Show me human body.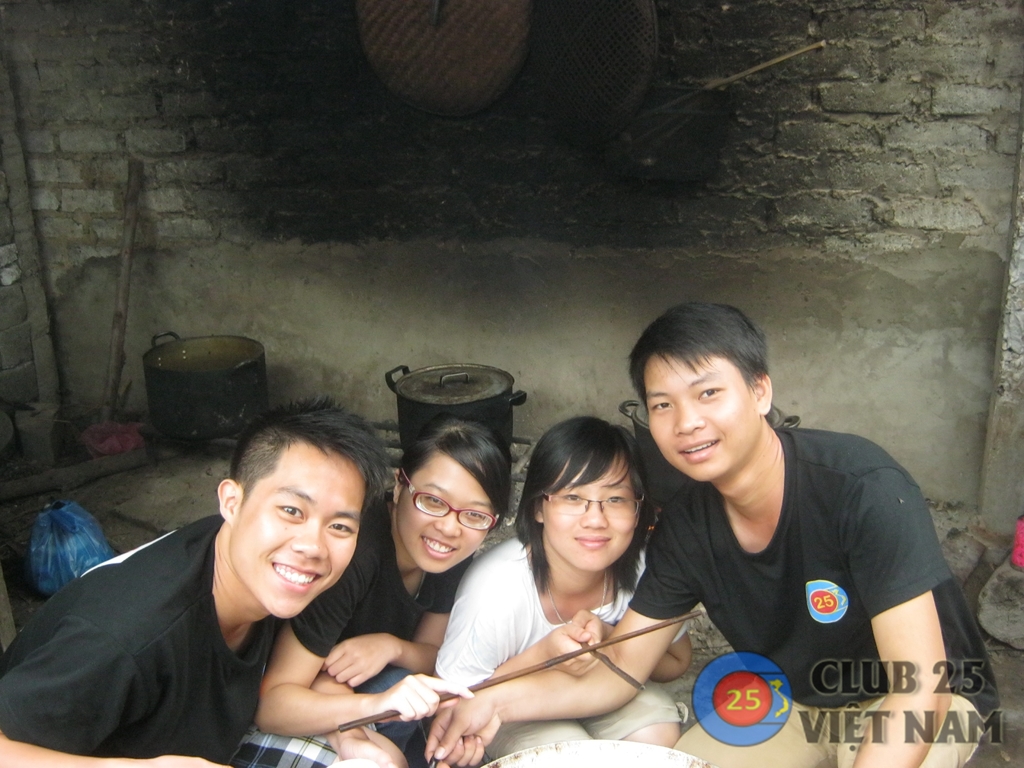
human body is here: bbox=[429, 296, 1002, 767].
